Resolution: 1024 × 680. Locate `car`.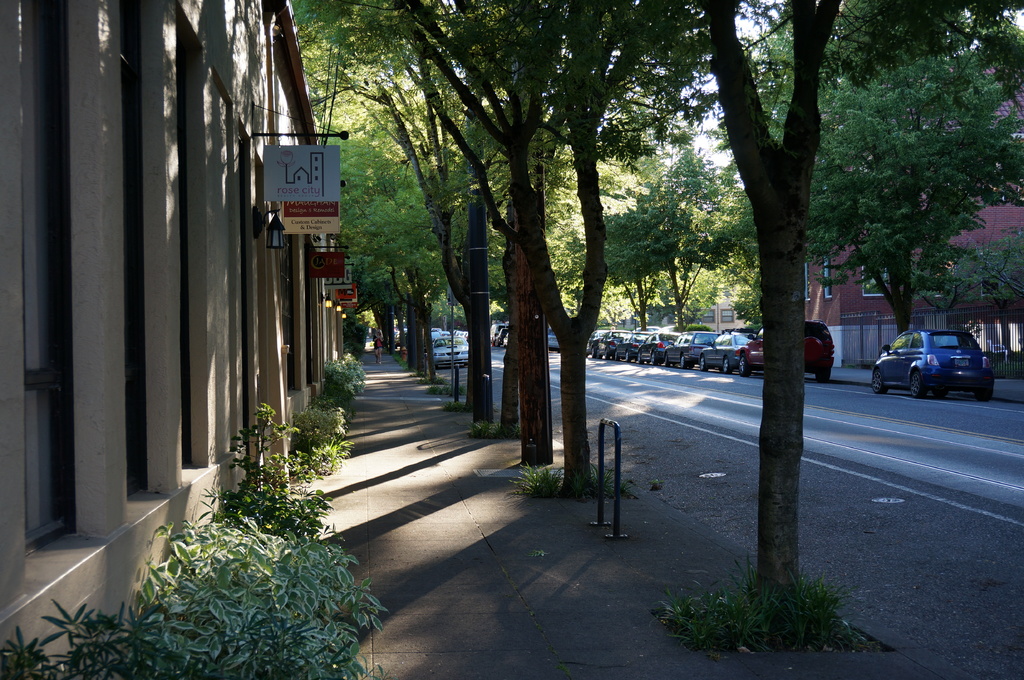
(left=436, top=333, right=469, bottom=367).
